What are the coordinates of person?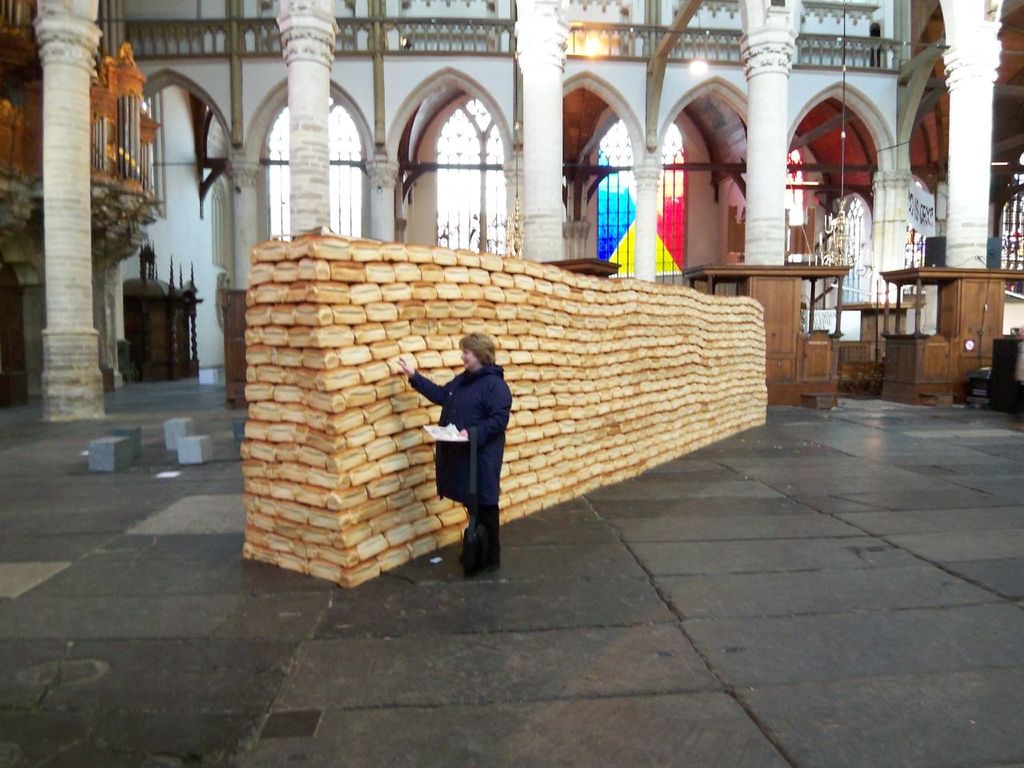
bbox=(418, 319, 514, 573).
